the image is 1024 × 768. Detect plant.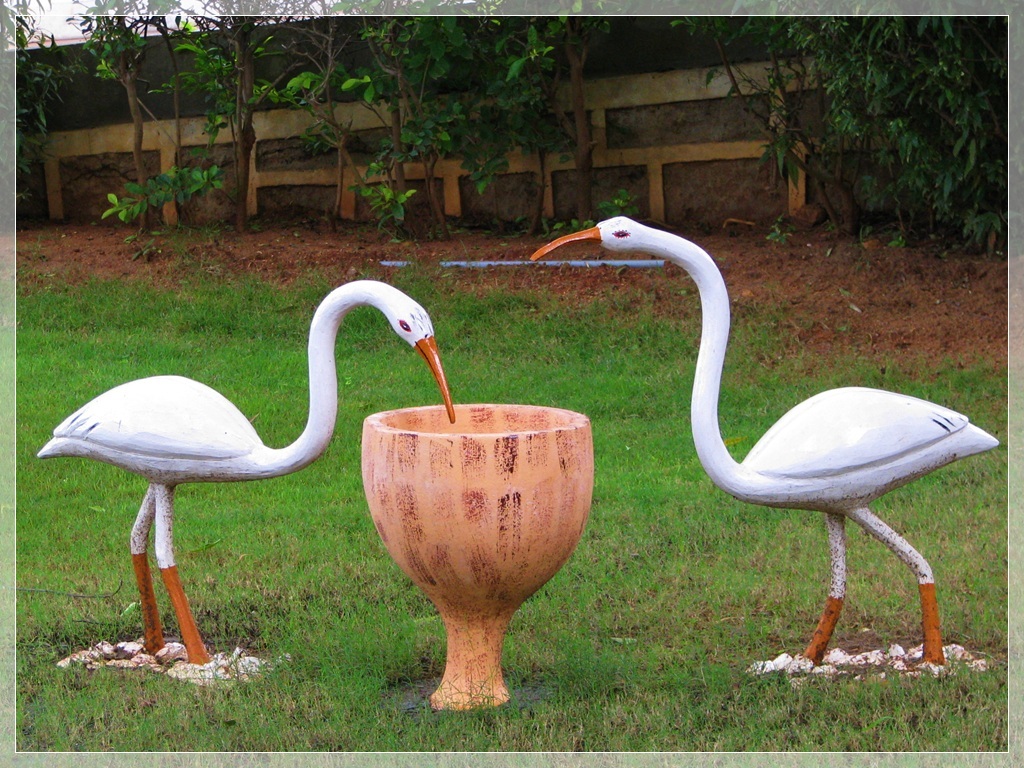
Detection: BBox(0, 0, 1023, 767).
